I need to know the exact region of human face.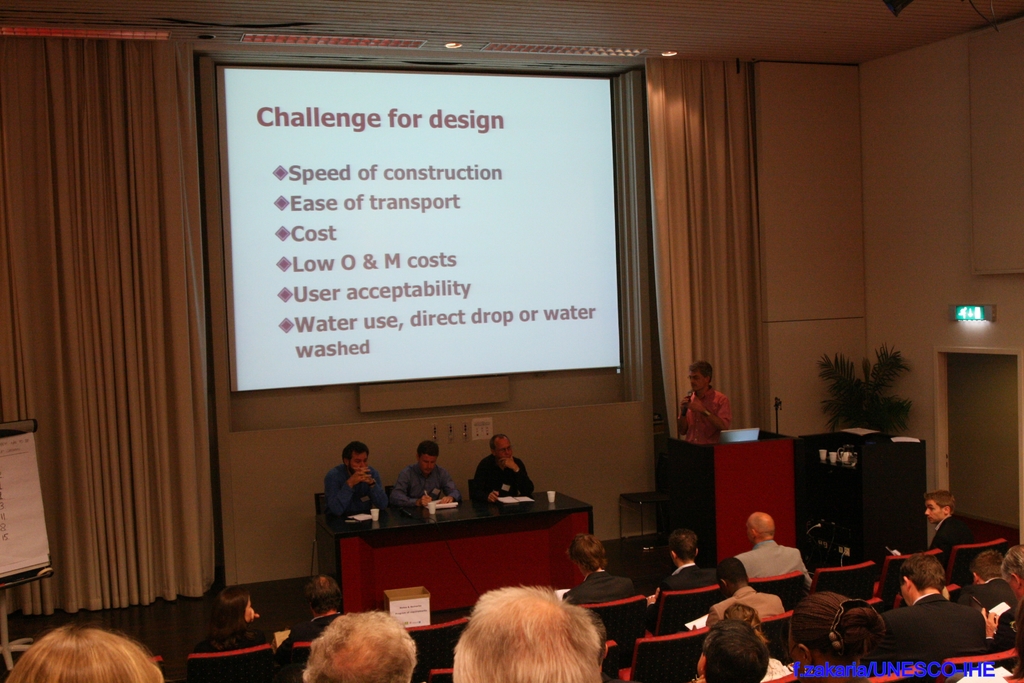
Region: x1=687, y1=370, x2=706, y2=393.
